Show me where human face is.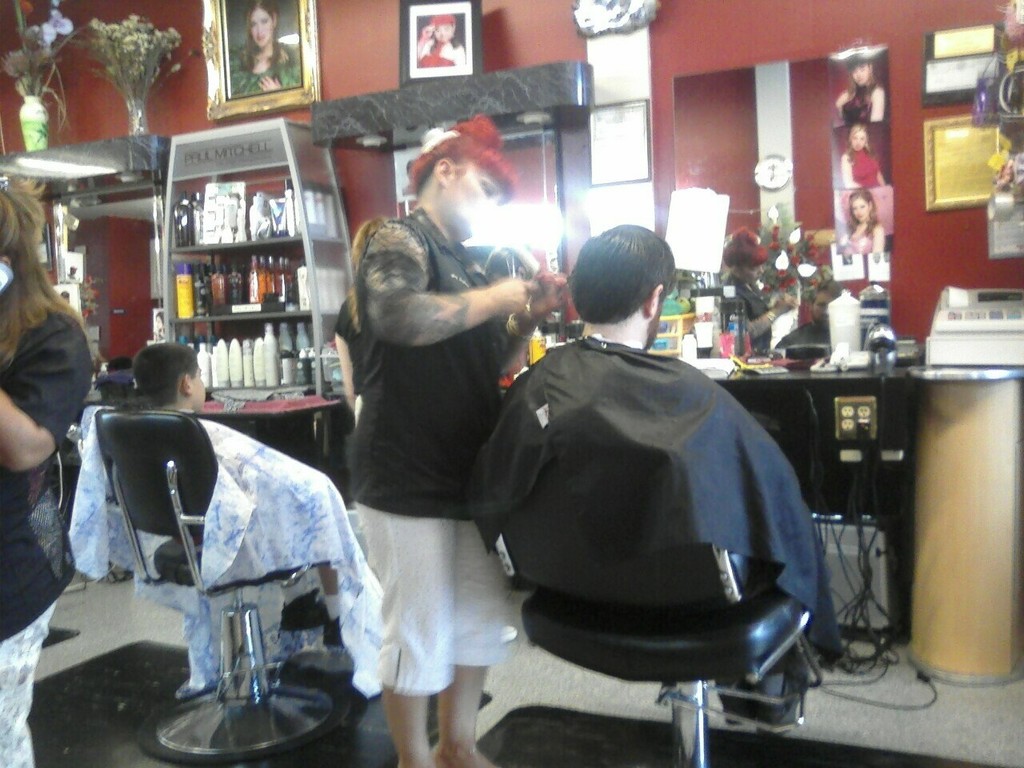
human face is at {"x1": 430, "y1": 24, "x2": 454, "y2": 42}.
